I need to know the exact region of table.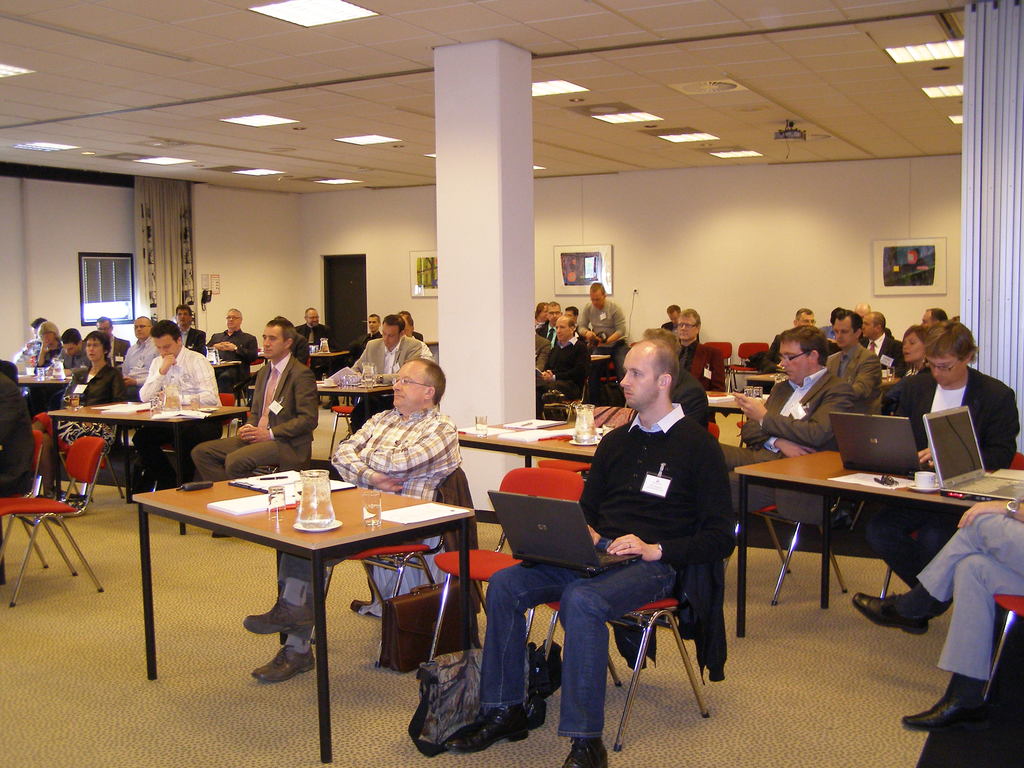
Region: left=317, top=374, right=397, bottom=463.
